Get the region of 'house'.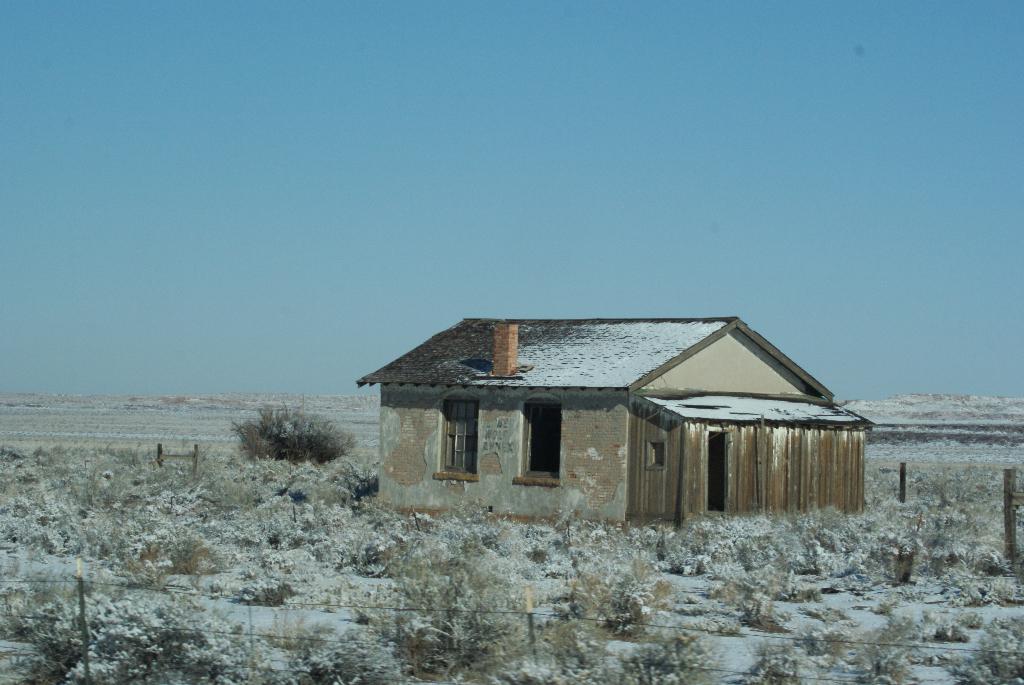
bbox(348, 309, 870, 522).
